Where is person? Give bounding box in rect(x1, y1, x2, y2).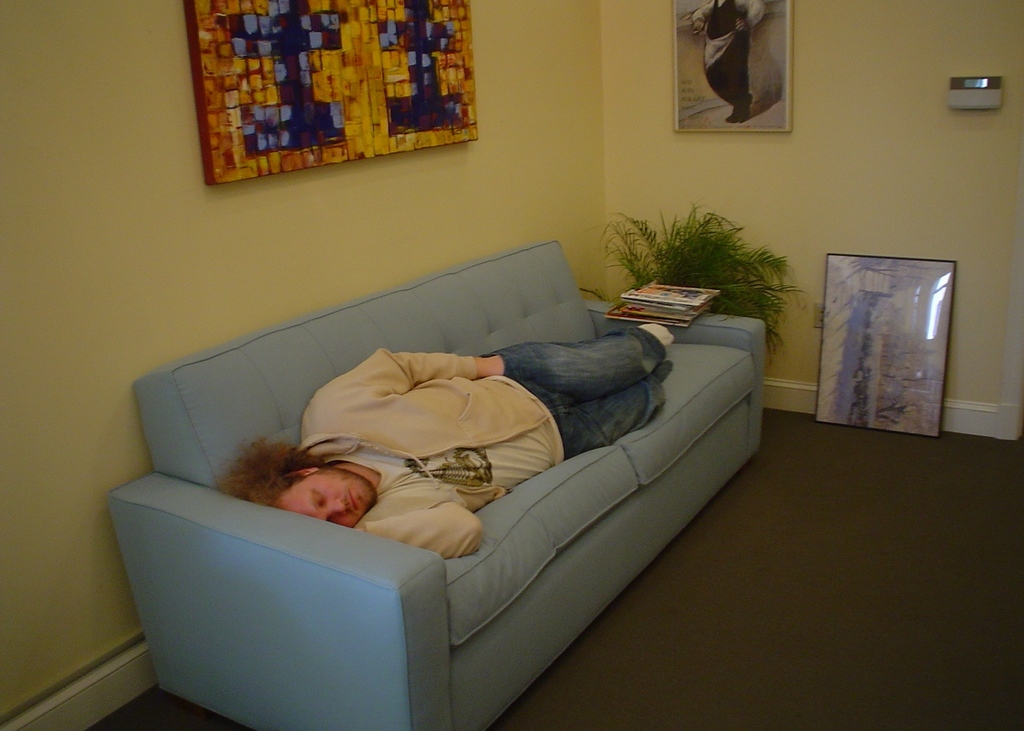
rect(215, 324, 671, 567).
